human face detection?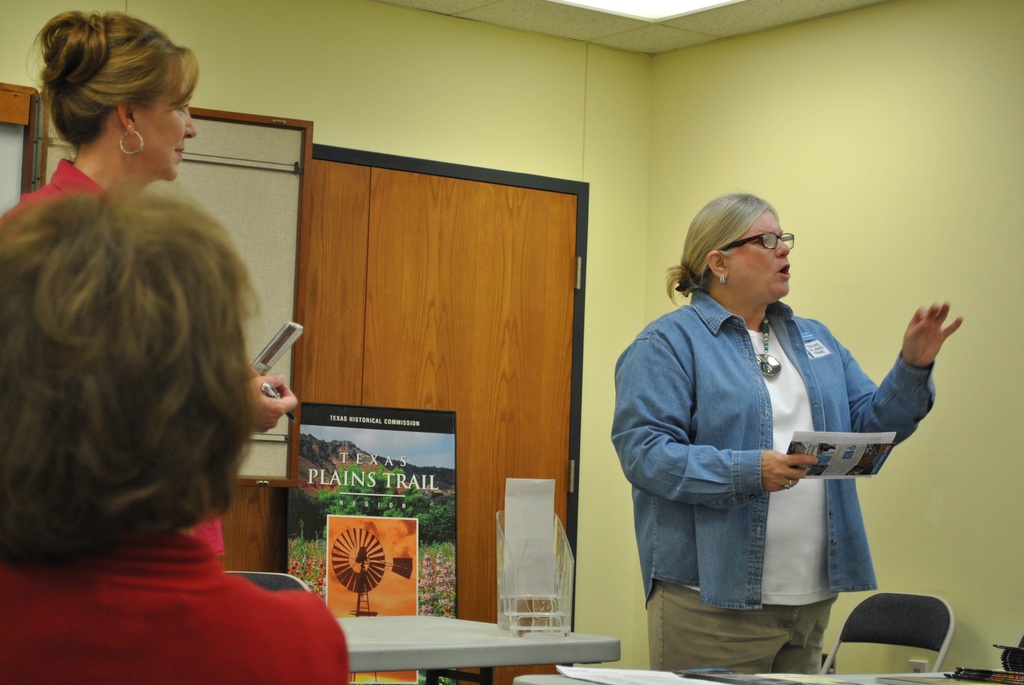
l=725, t=218, r=794, b=297
